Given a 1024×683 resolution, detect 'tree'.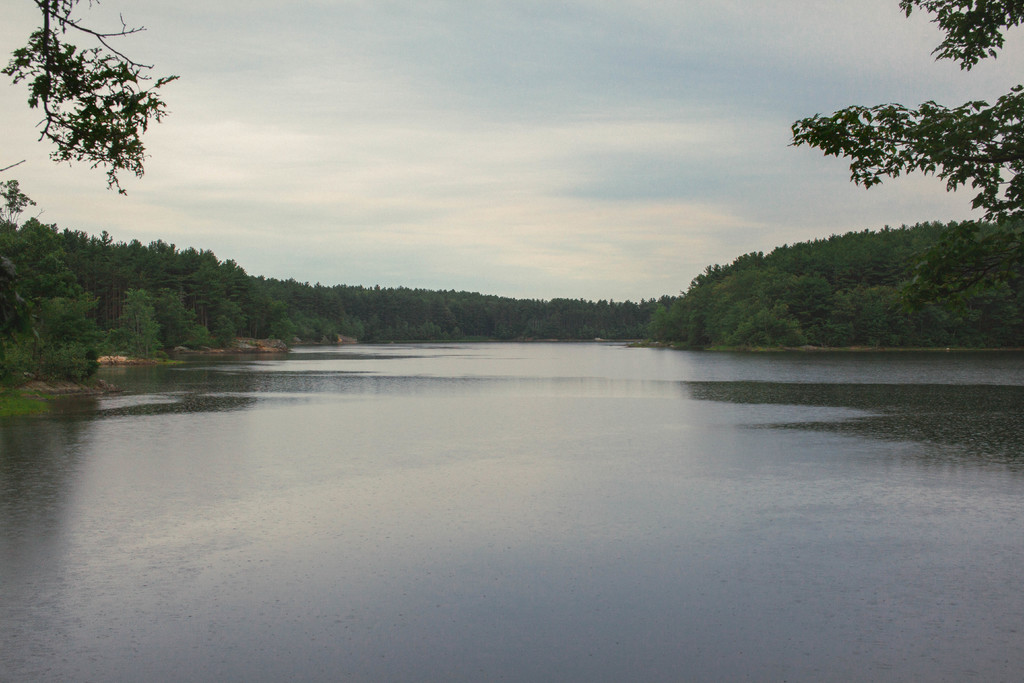
crop(0, 0, 180, 199).
